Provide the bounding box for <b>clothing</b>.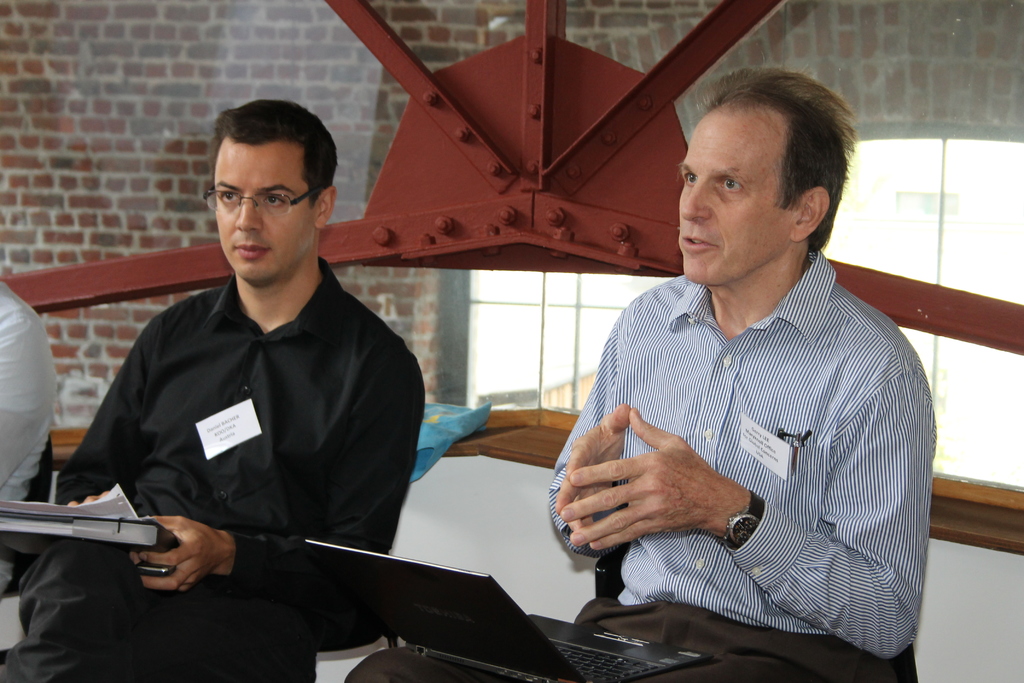
rect(550, 245, 938, 682).
